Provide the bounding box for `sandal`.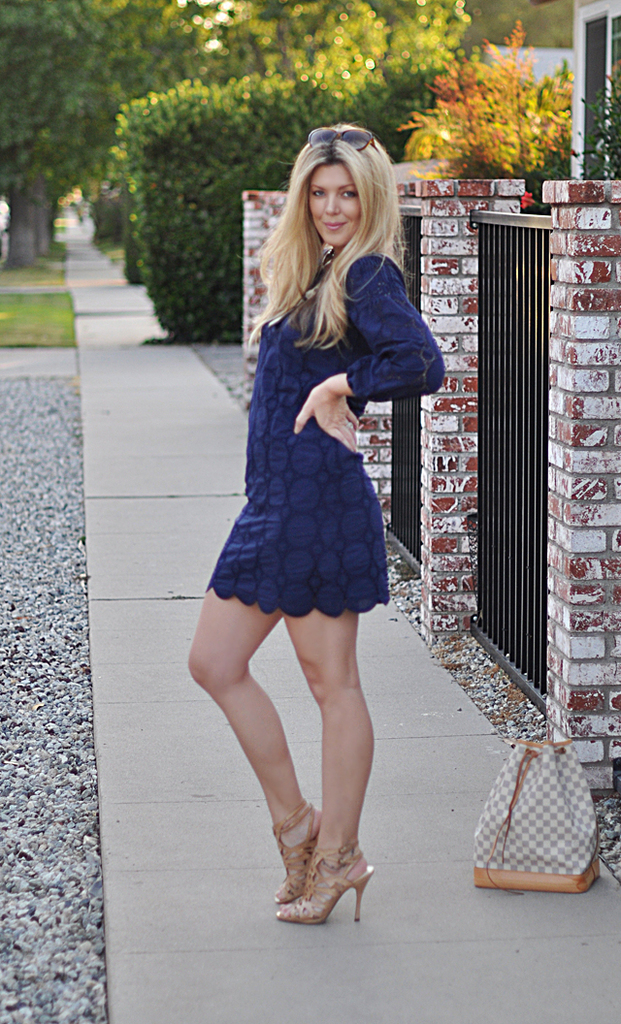
278:851:374:921.
